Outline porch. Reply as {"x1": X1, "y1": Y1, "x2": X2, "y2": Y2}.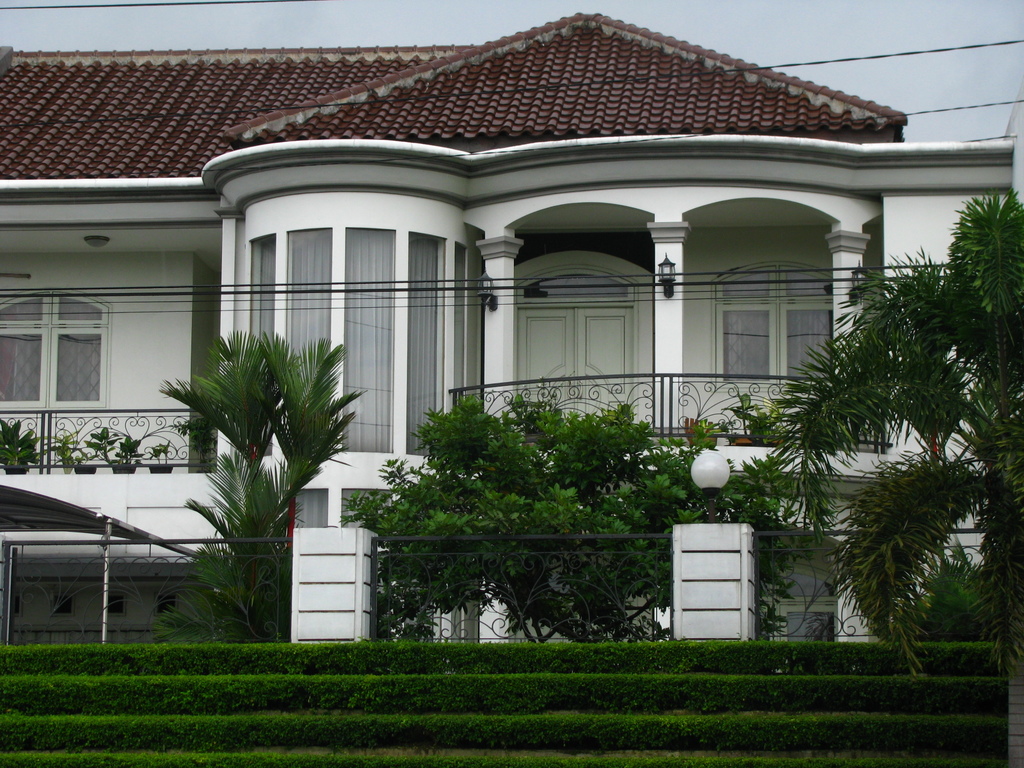
{"x1": 0, "y1": 369, "x2": 894, "y2": 479}.
